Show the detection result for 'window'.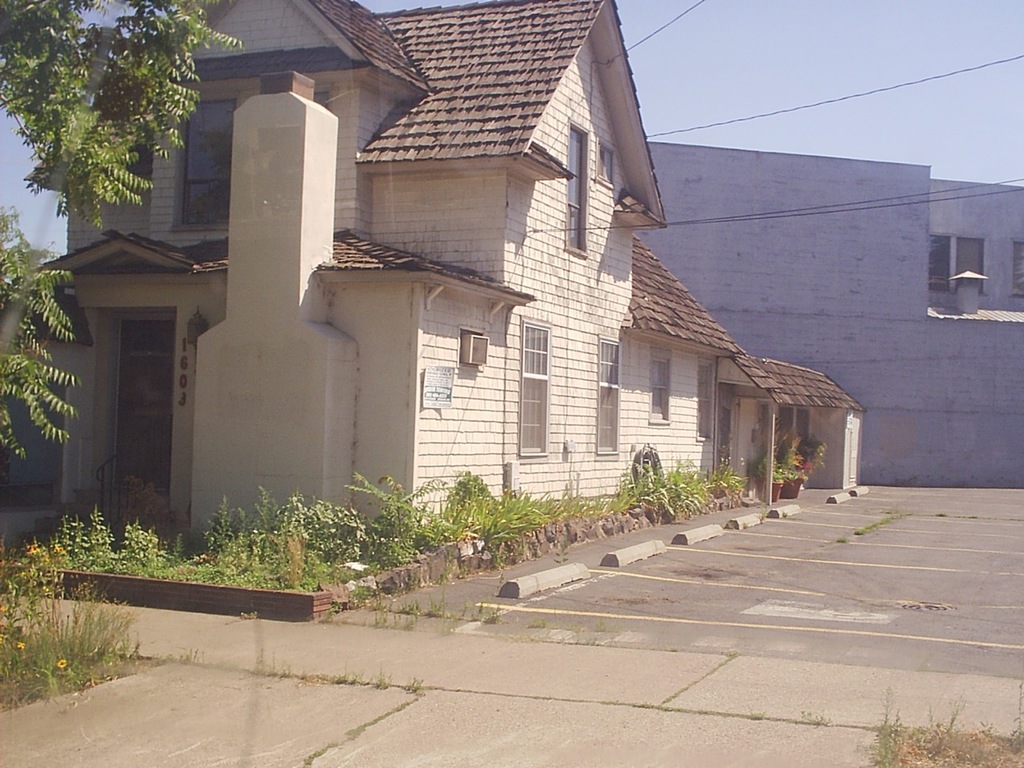
x1=594 y1=141 x2=619 y2=189.
